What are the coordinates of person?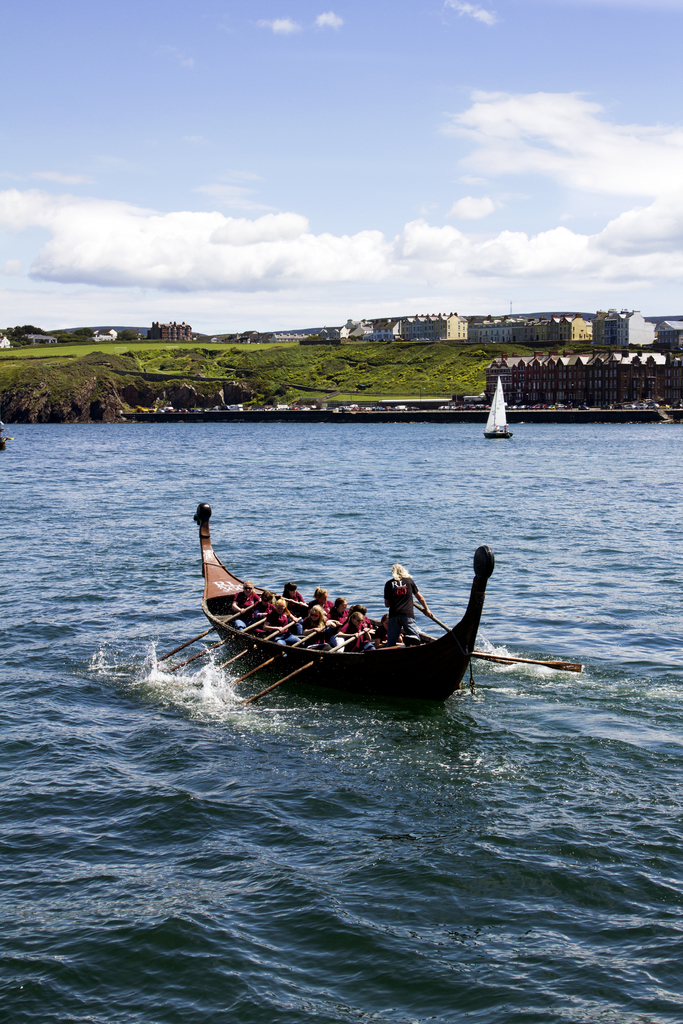
x1=301 y1=604 x2=338 y2=652.
